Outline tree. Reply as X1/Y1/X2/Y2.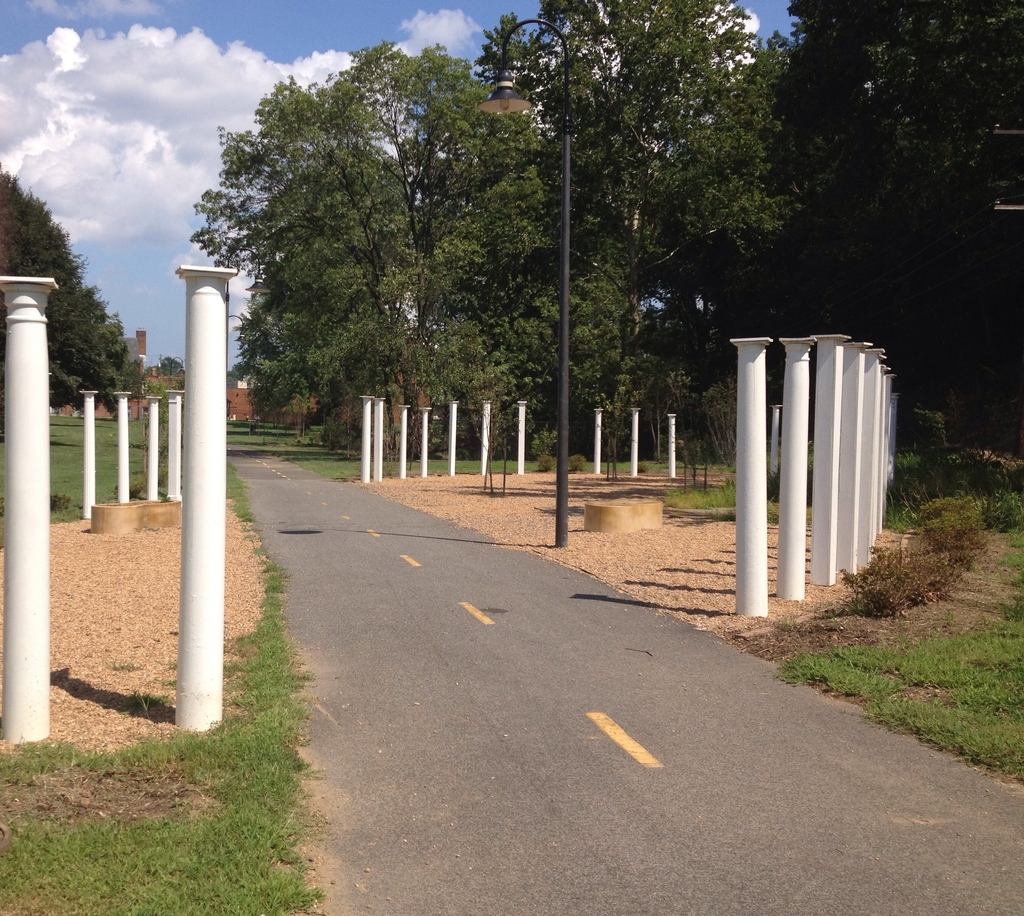
505/12/759/502.
